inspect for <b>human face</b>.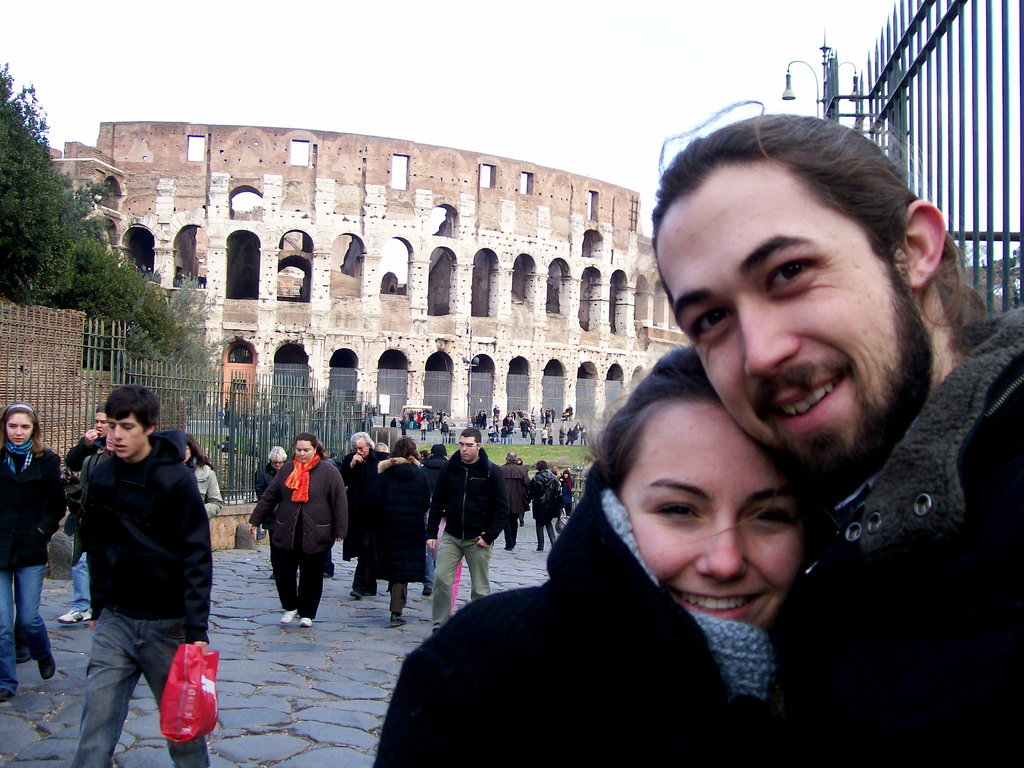
Inspection: x1=111, y1=420, x2=147, y2=457.
